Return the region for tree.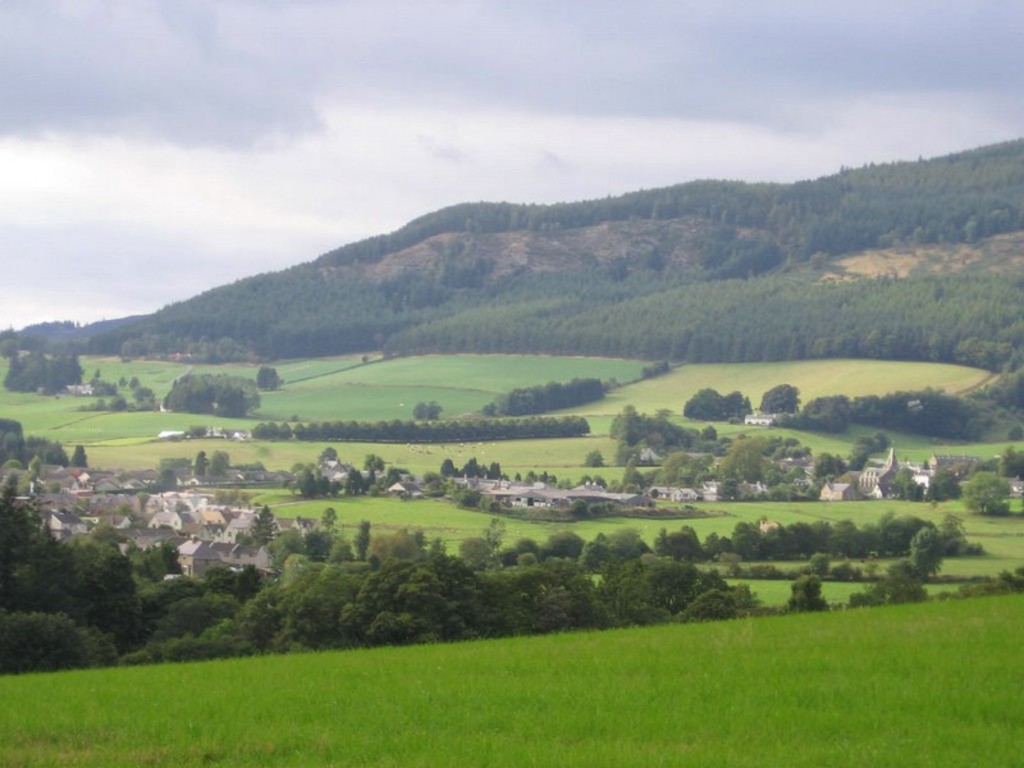
(861, 389, 882, 431).
